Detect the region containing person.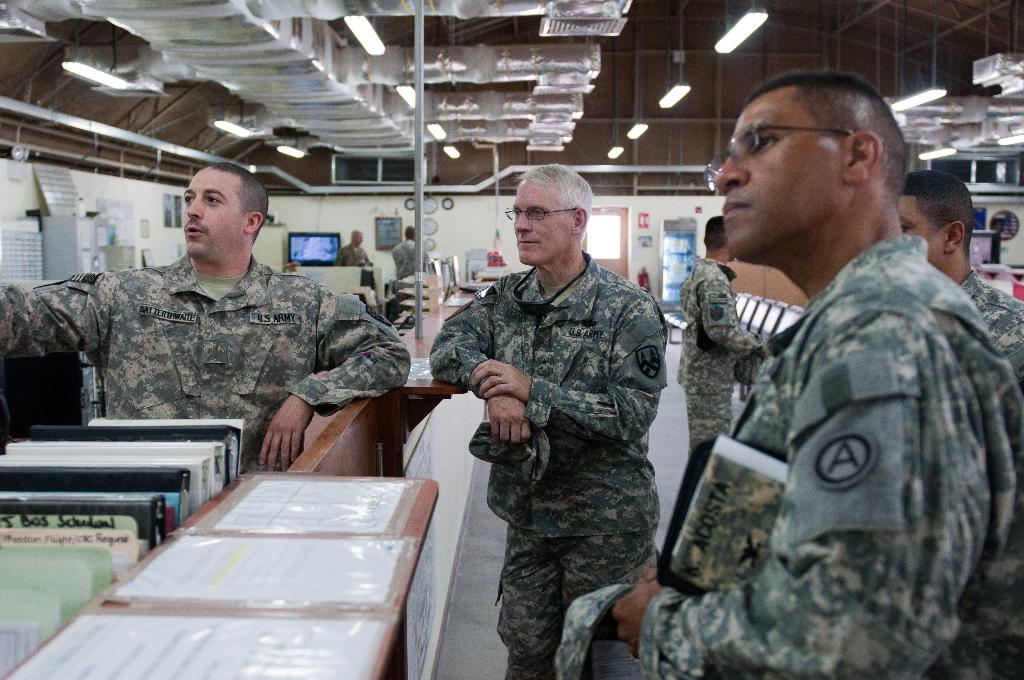
(left=899, top=163, right=1023, bottom=401).
